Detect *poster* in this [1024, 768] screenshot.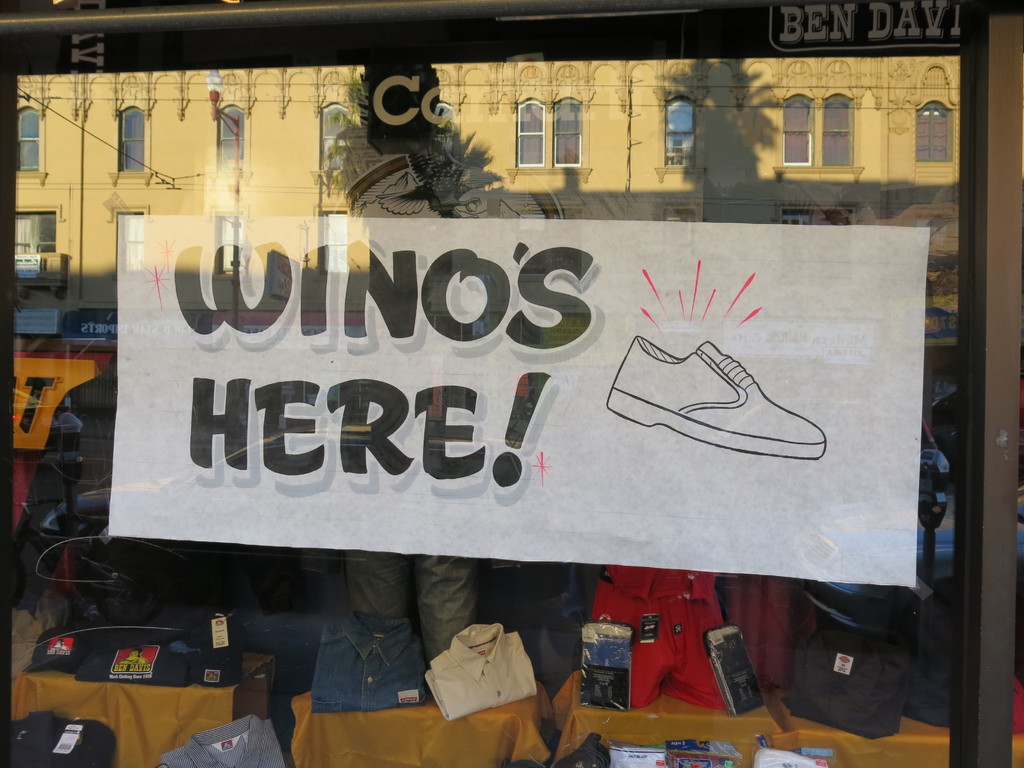
Detection: bbox(111, 213, 929, 591).
